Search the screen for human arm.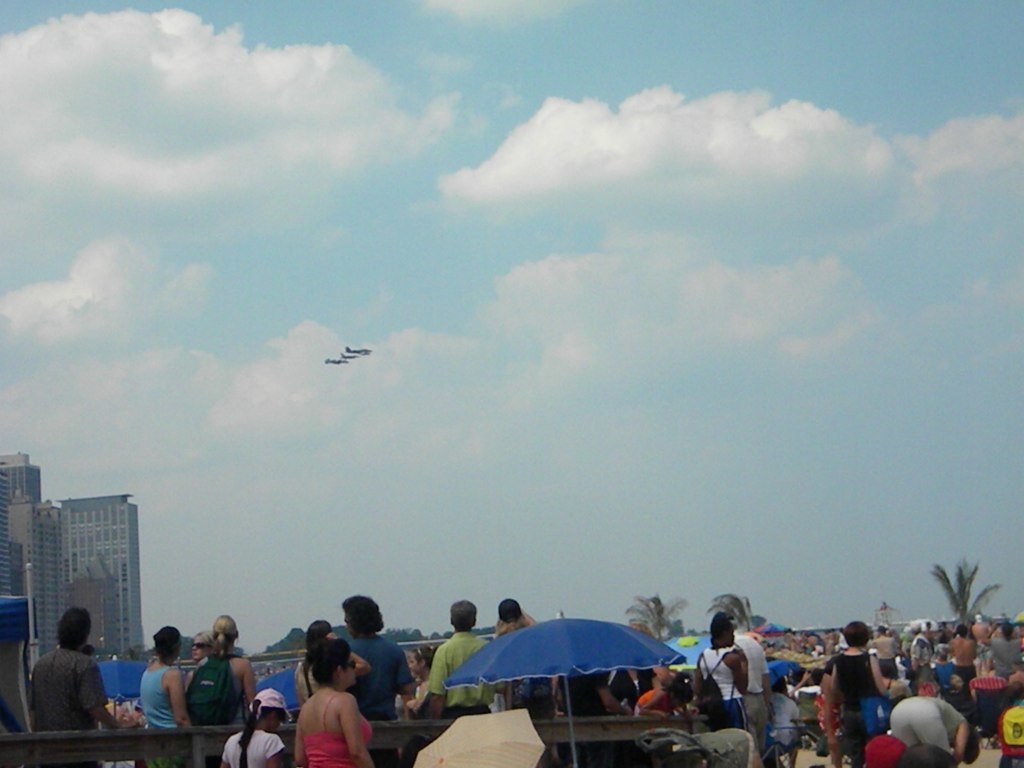
Found at {"left": 424, "top": 647, "right": 448, "bottom": 721}.
